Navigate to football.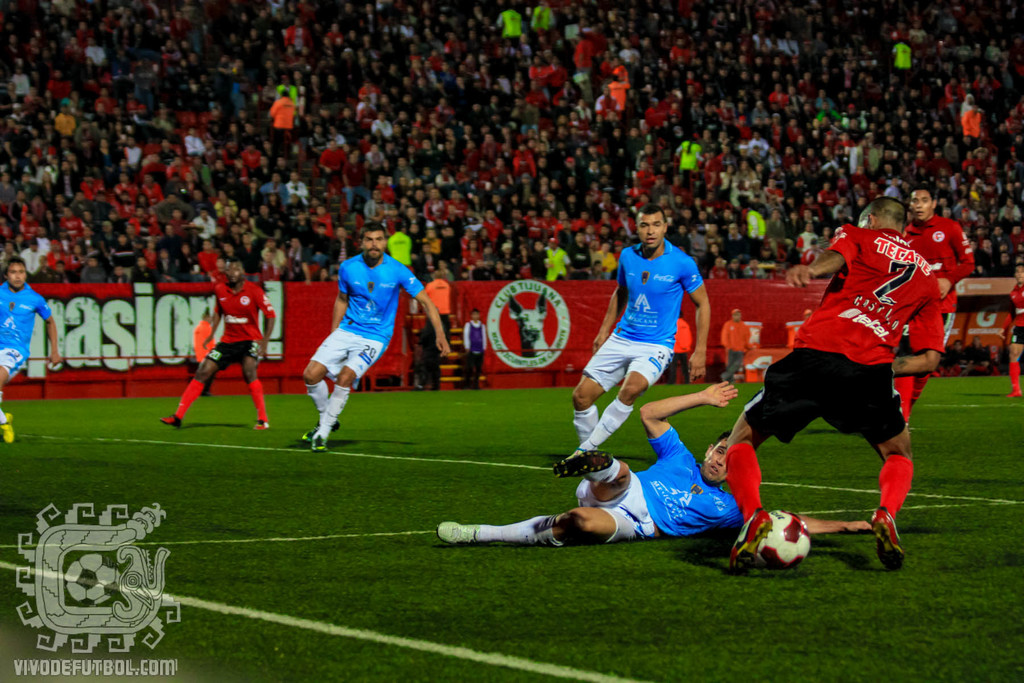
Navigation target: bbox(740, 510, 817, 576).
